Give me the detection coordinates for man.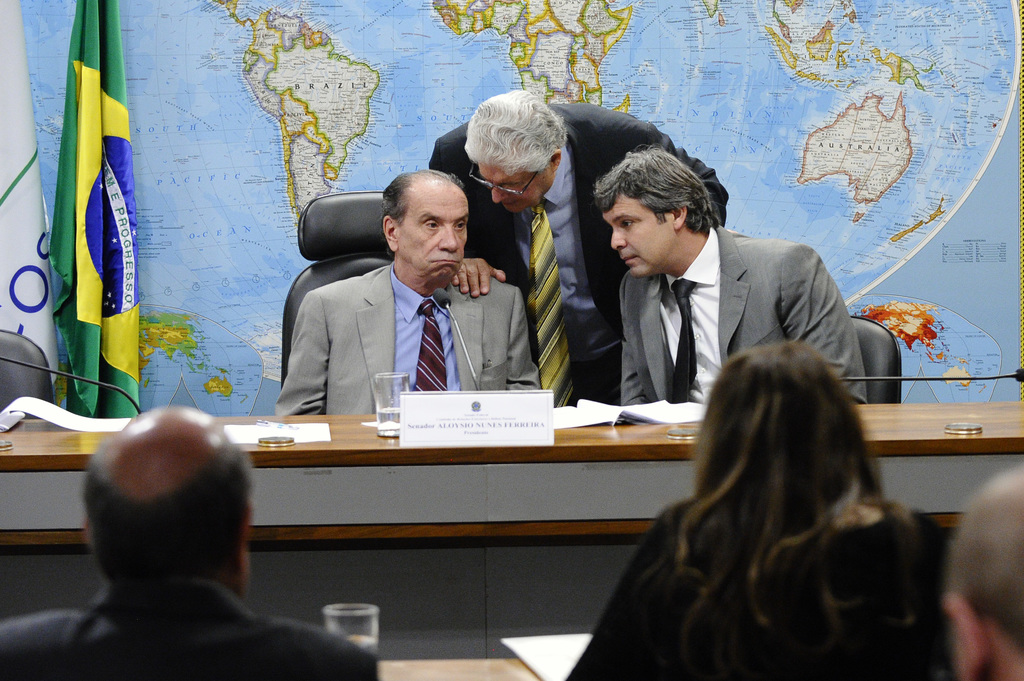
region(593, 141, 866, 405).
